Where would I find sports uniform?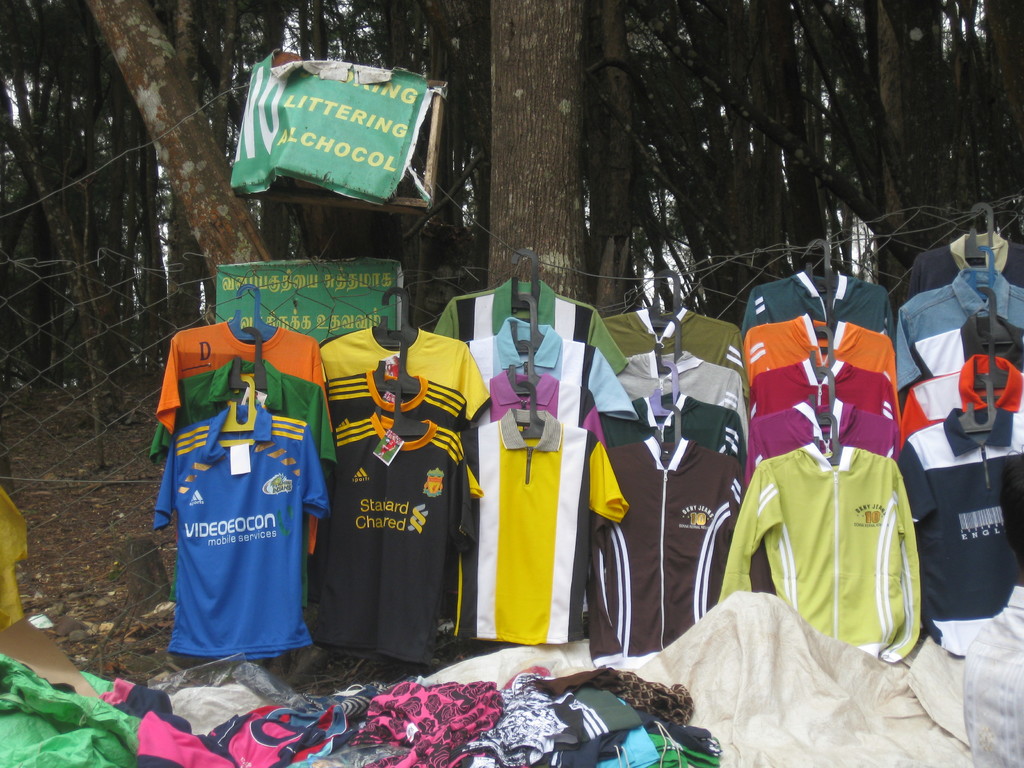
At 583:394:744:465.
